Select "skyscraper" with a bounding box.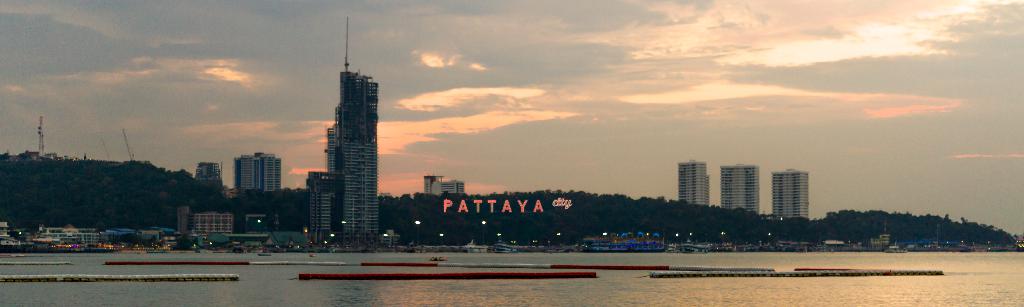
left=309, top=106, right=349, bottom=247.
